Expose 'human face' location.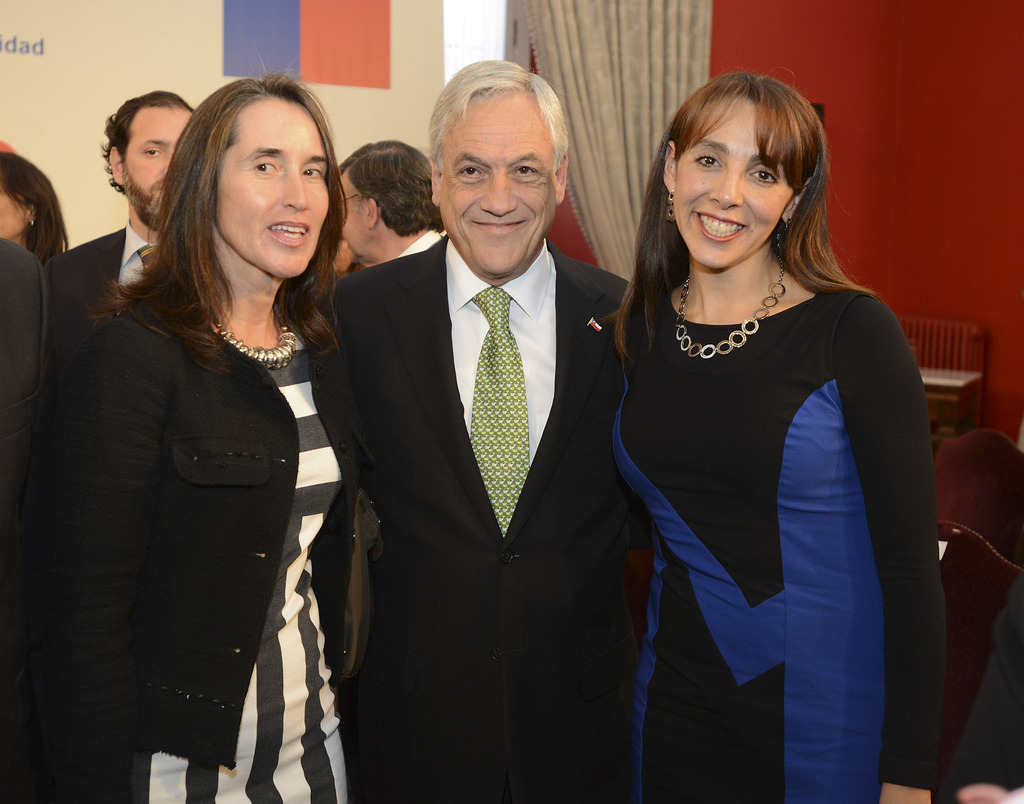
Exposed at crop(676, 96, 797, 269).
